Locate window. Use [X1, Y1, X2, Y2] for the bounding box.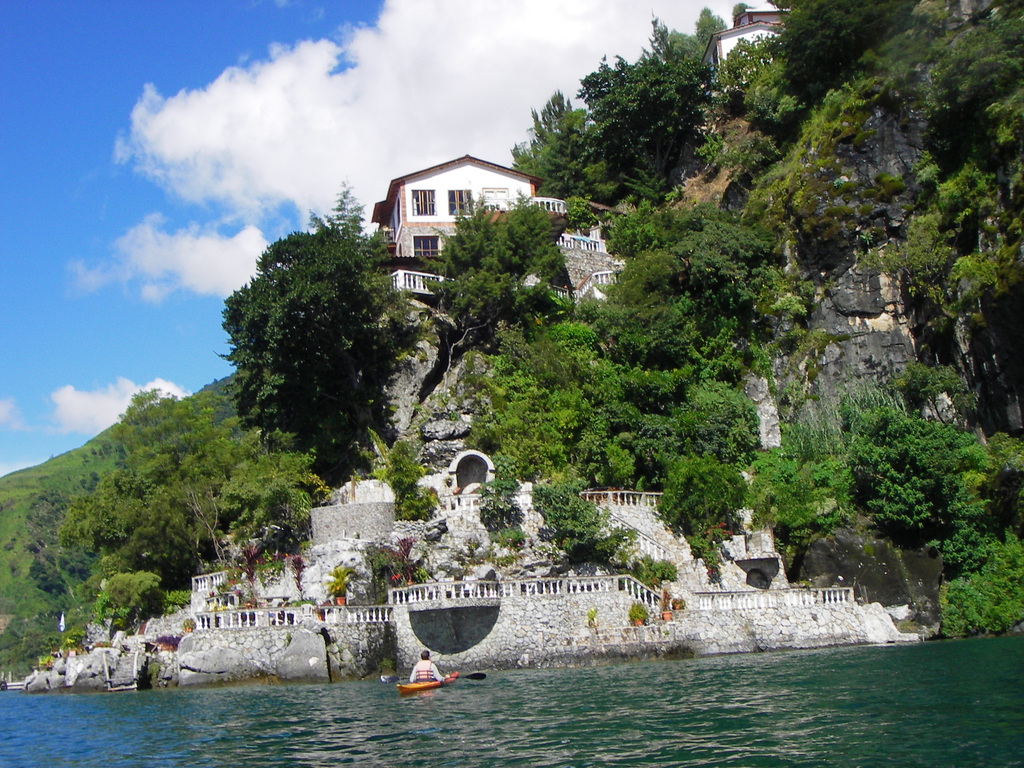
[408, 241, 442, 259].
